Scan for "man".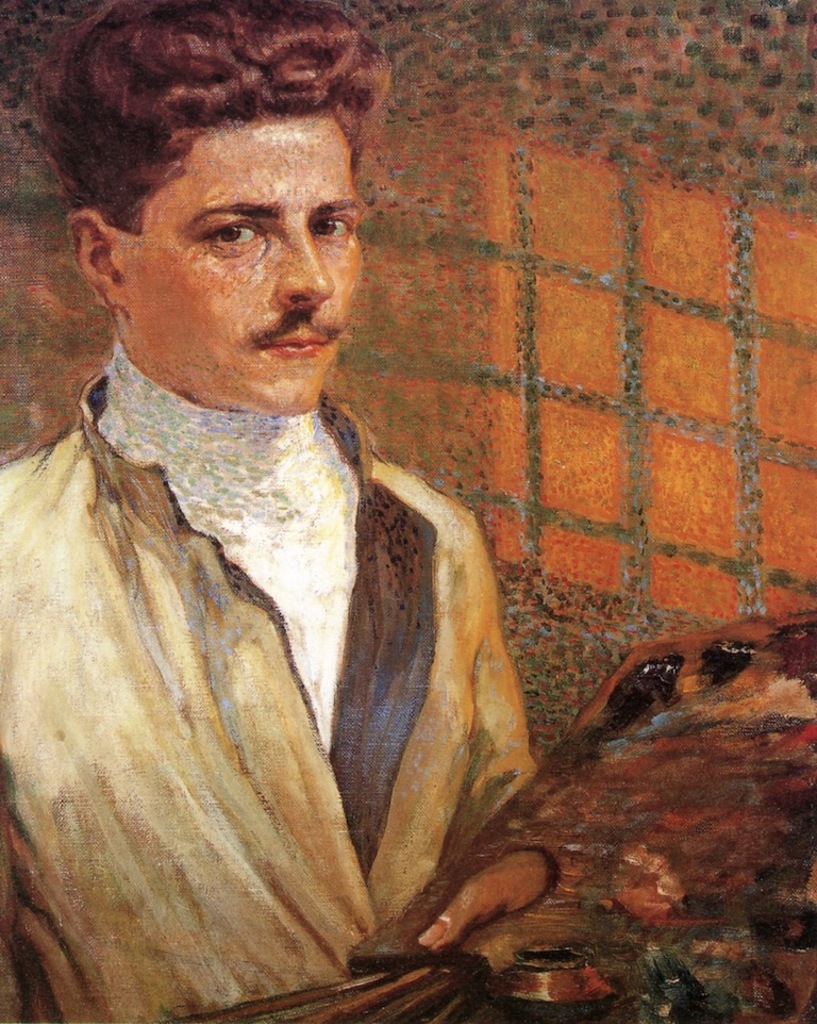
Scan result: locate(19, 24, 578, 1023).
